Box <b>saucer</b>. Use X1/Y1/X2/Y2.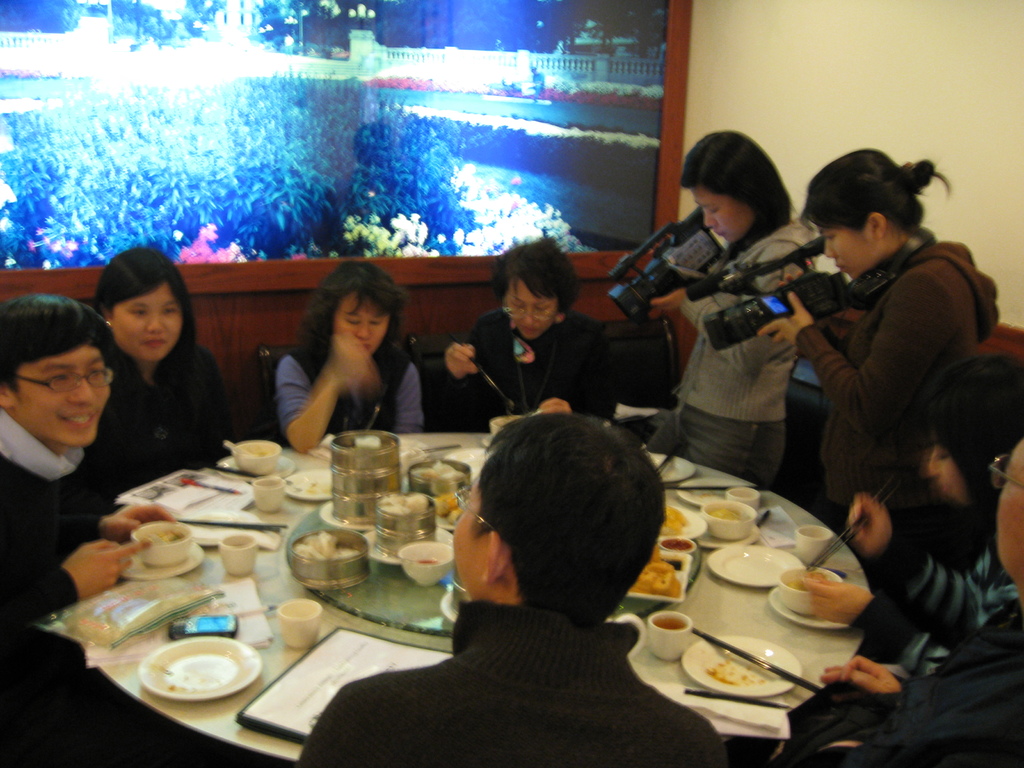
222/454/293/479.
